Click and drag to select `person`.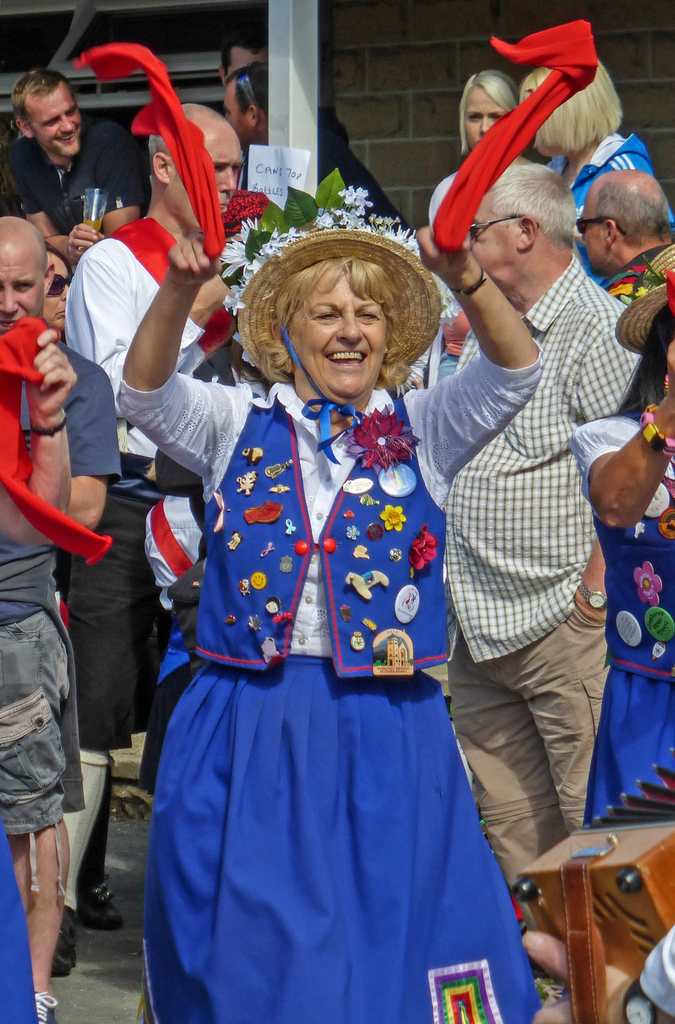
Selection: bbox=(48, 102, 274, 975).
